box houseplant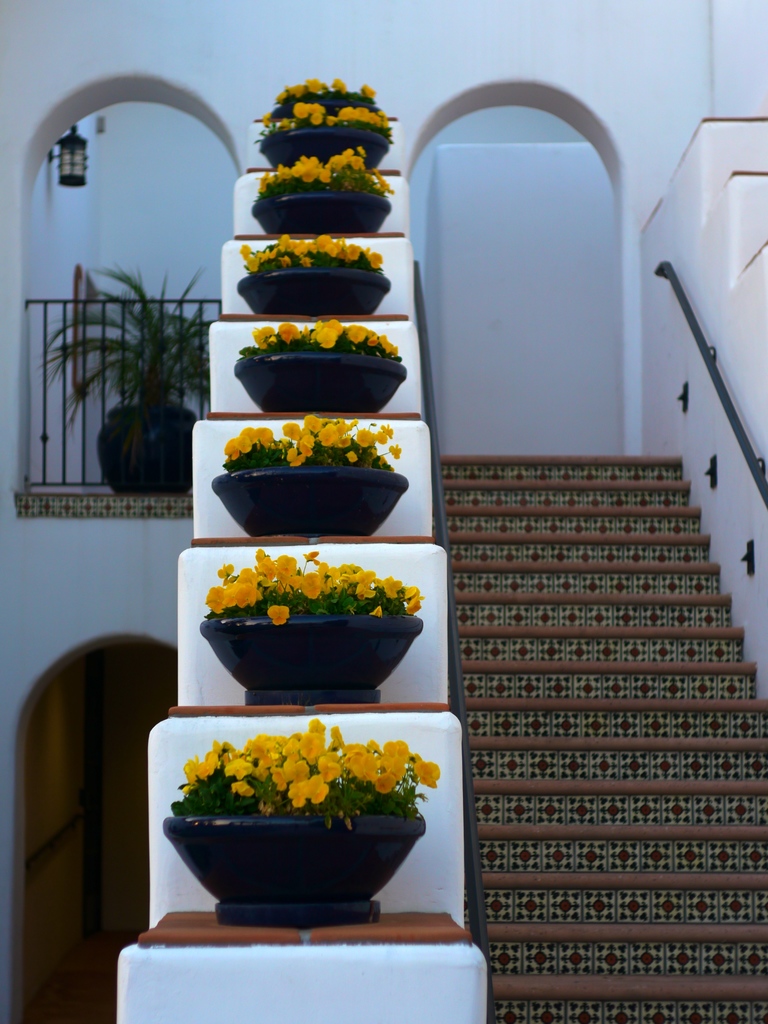
rect(40, 280, 225, 486)
